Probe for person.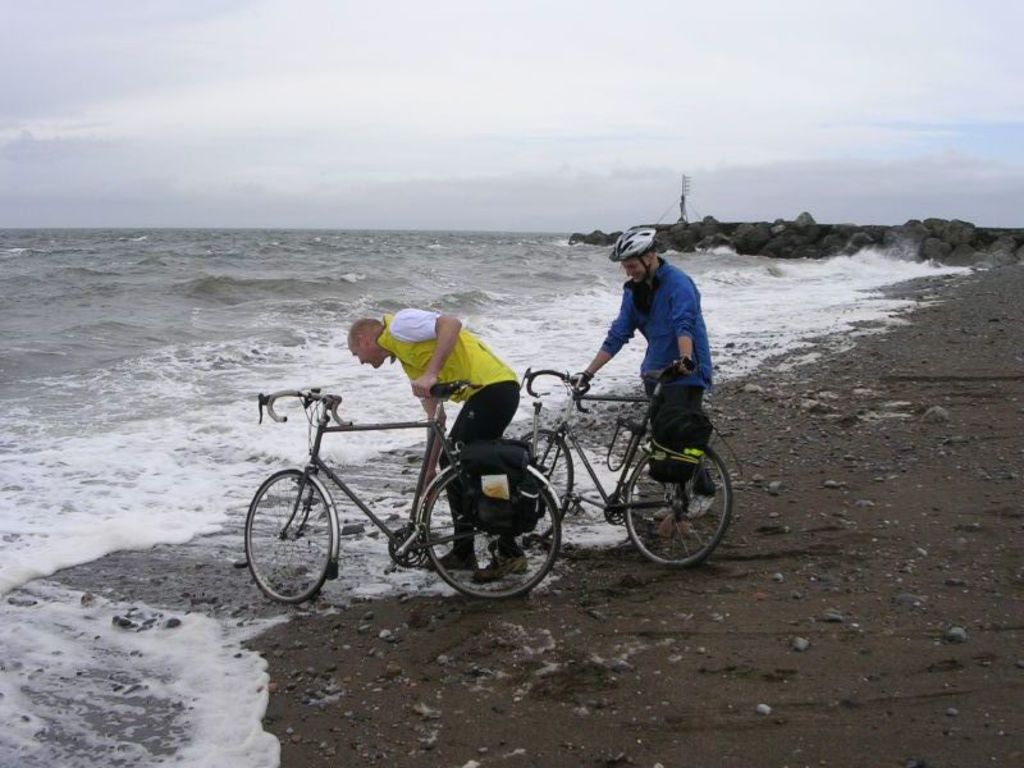
Probe result: bbox=(547, 218, 731, 515).
